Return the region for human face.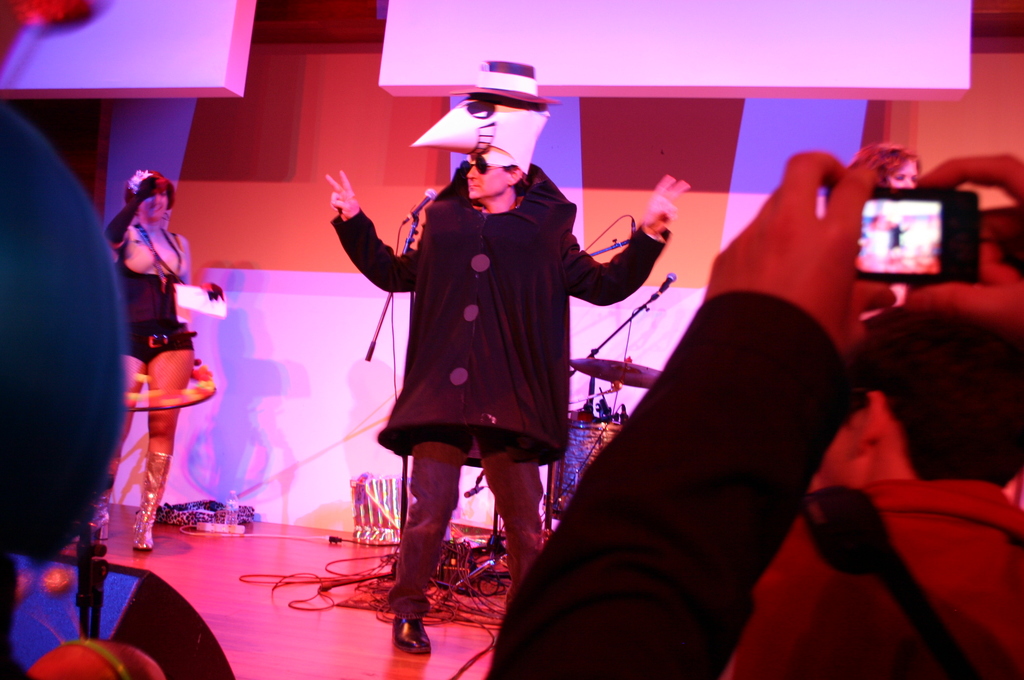
[142,181,170,225].
